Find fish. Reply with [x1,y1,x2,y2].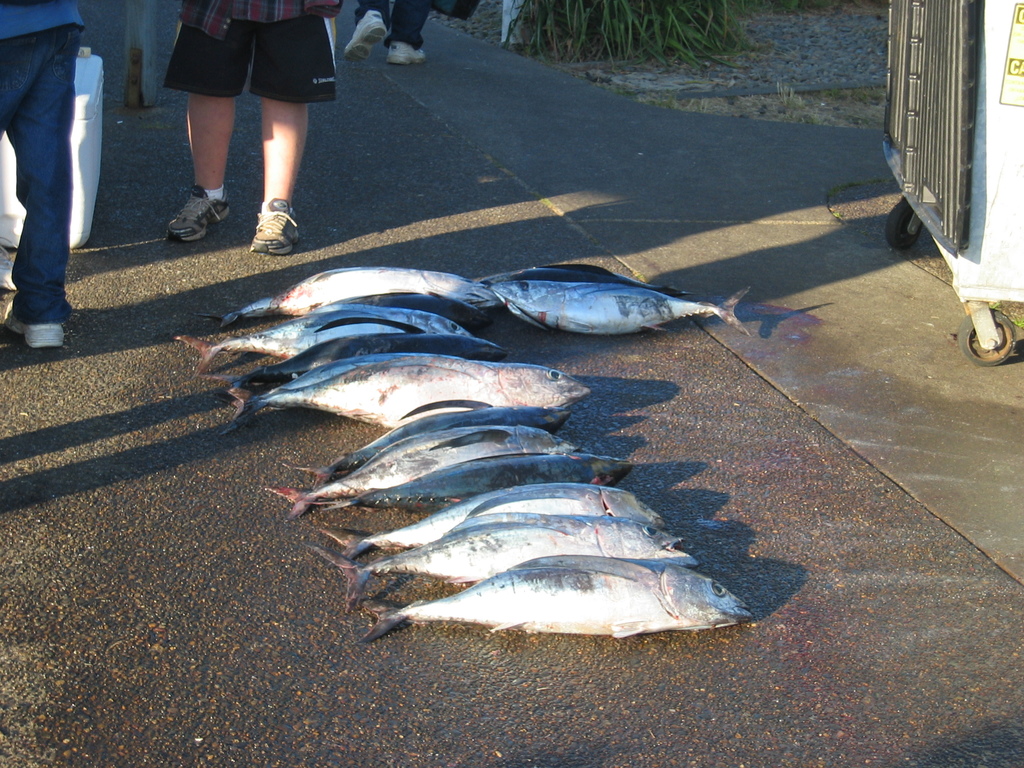
[216,349,589,435].
